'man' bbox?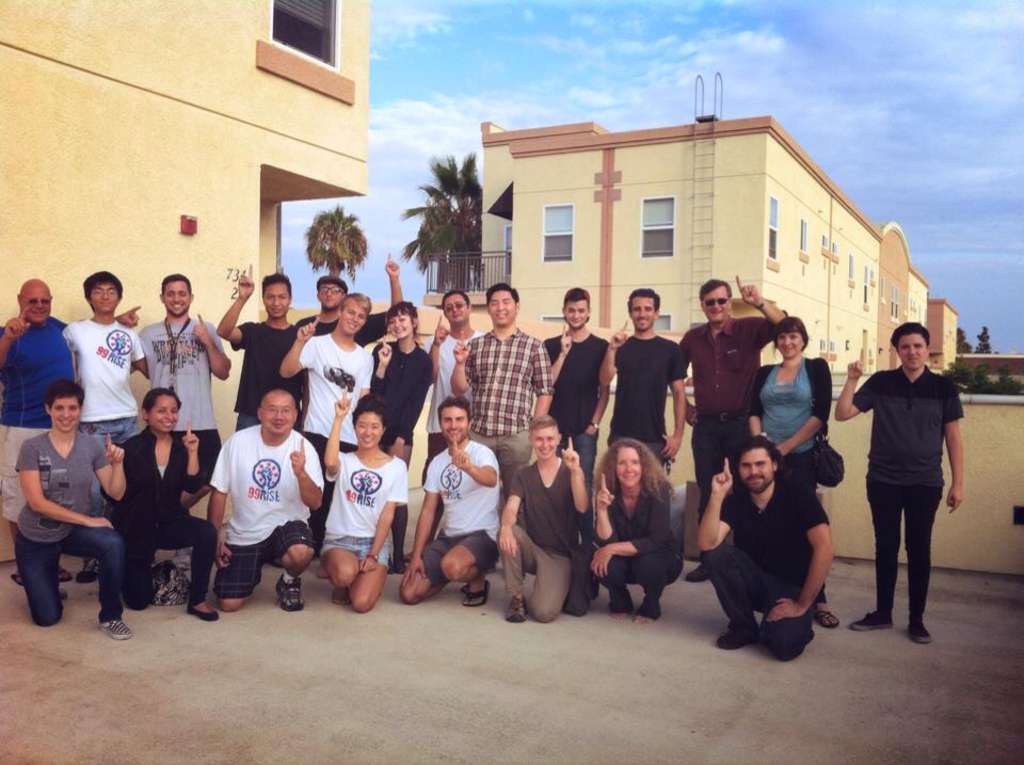
495, 412, 591, 628
